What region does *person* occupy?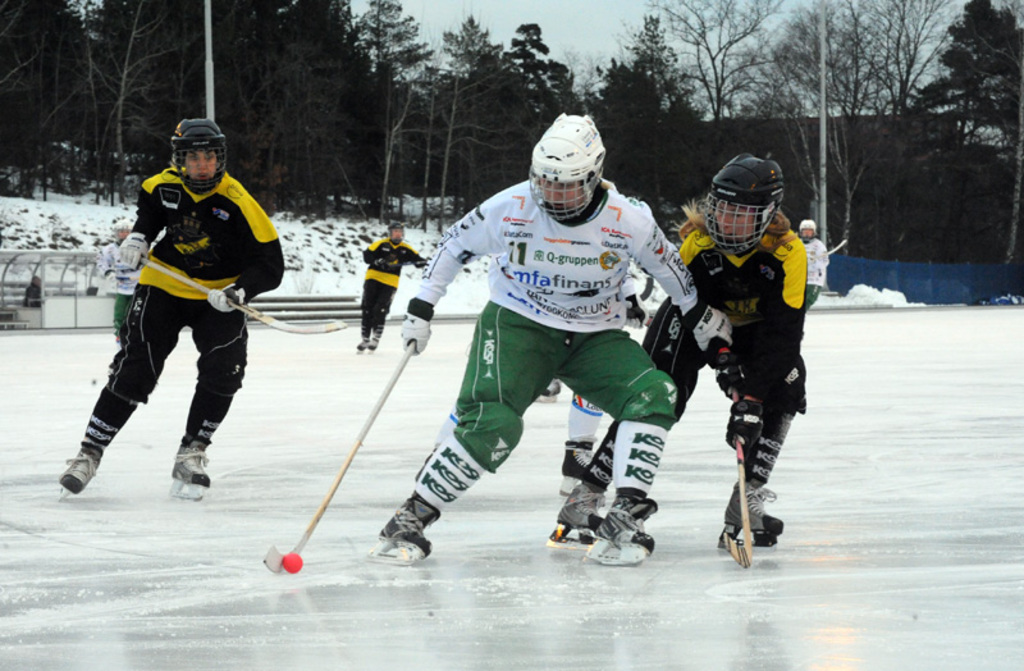
region(800, 219, 824, 314).
